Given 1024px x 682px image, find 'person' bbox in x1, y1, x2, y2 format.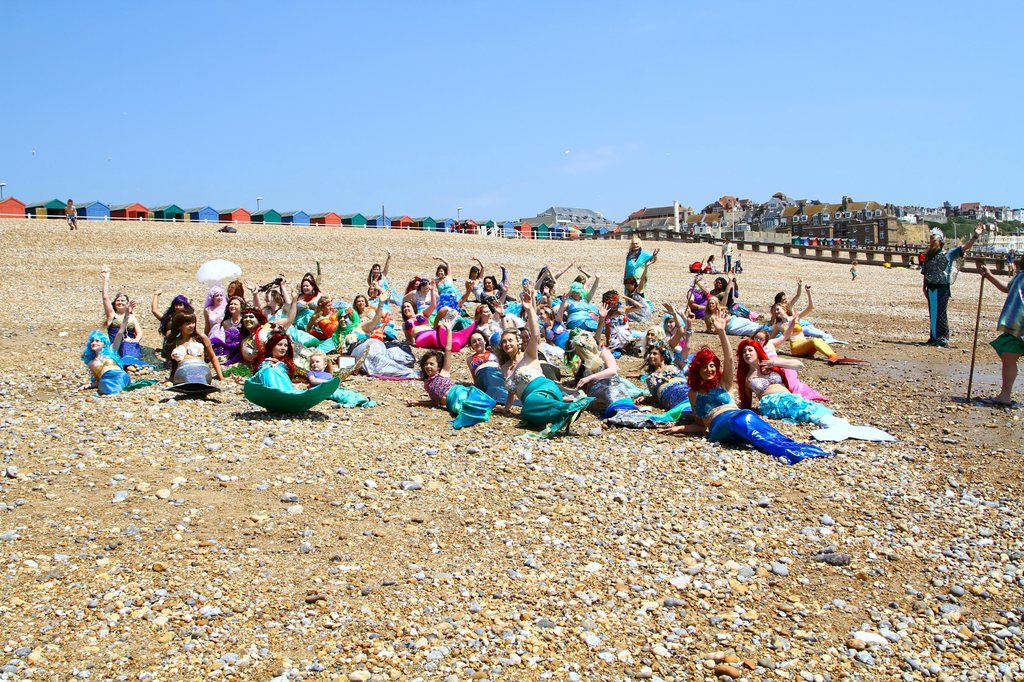
201, 284, 227, 347.
